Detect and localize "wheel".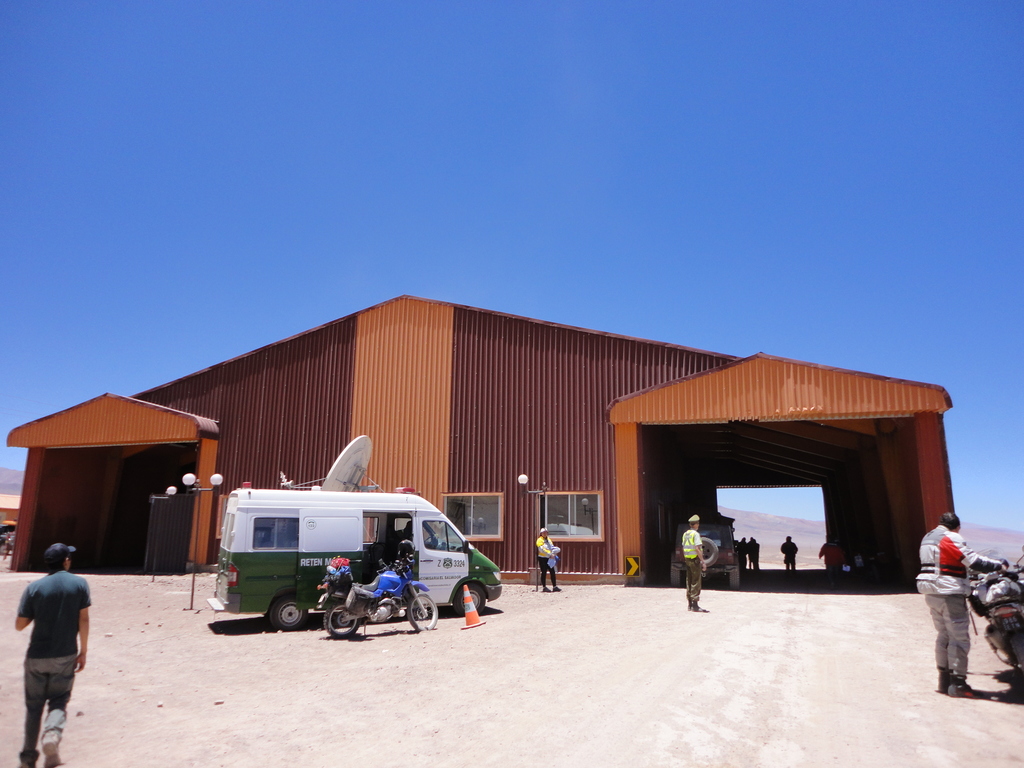
Localized at select_region(449, 579, 489, 620).
